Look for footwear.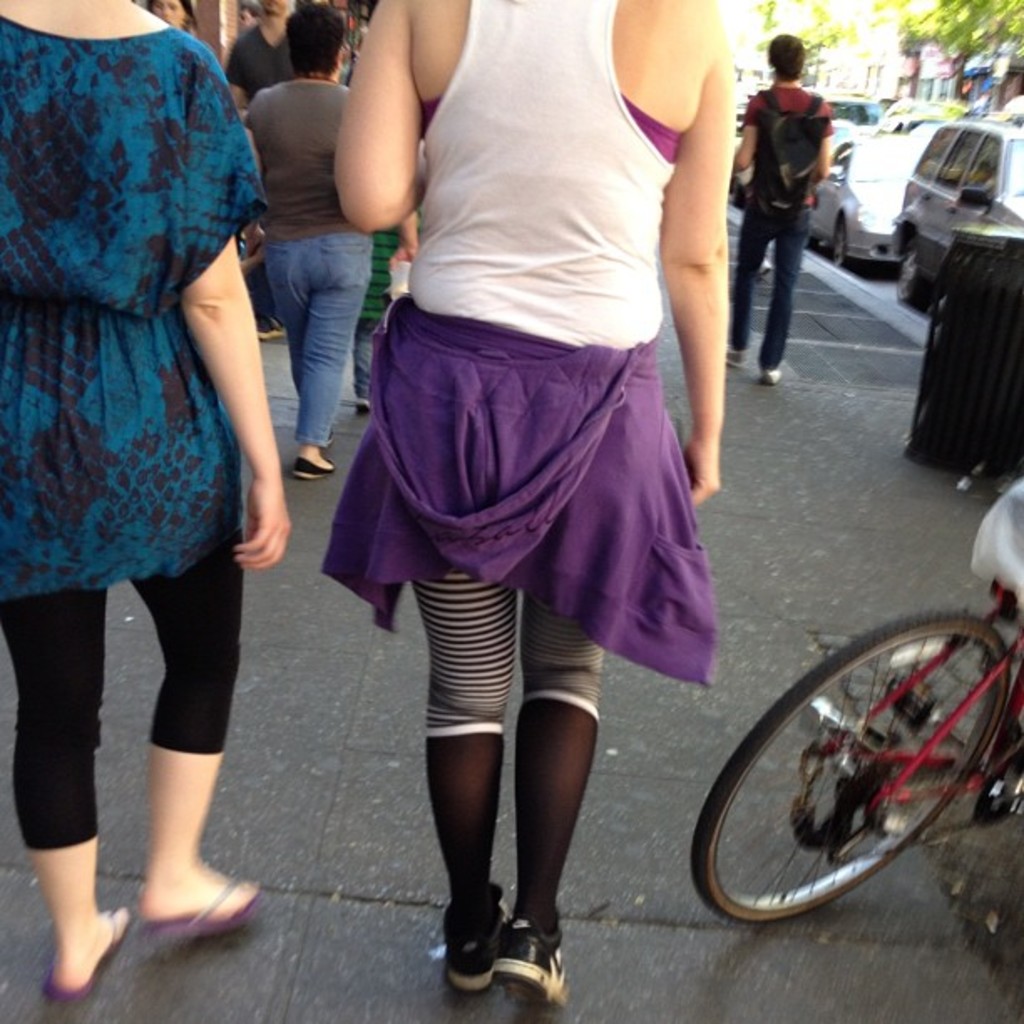
Found: <bbox>760, 368, 783, 385</bbox>.
